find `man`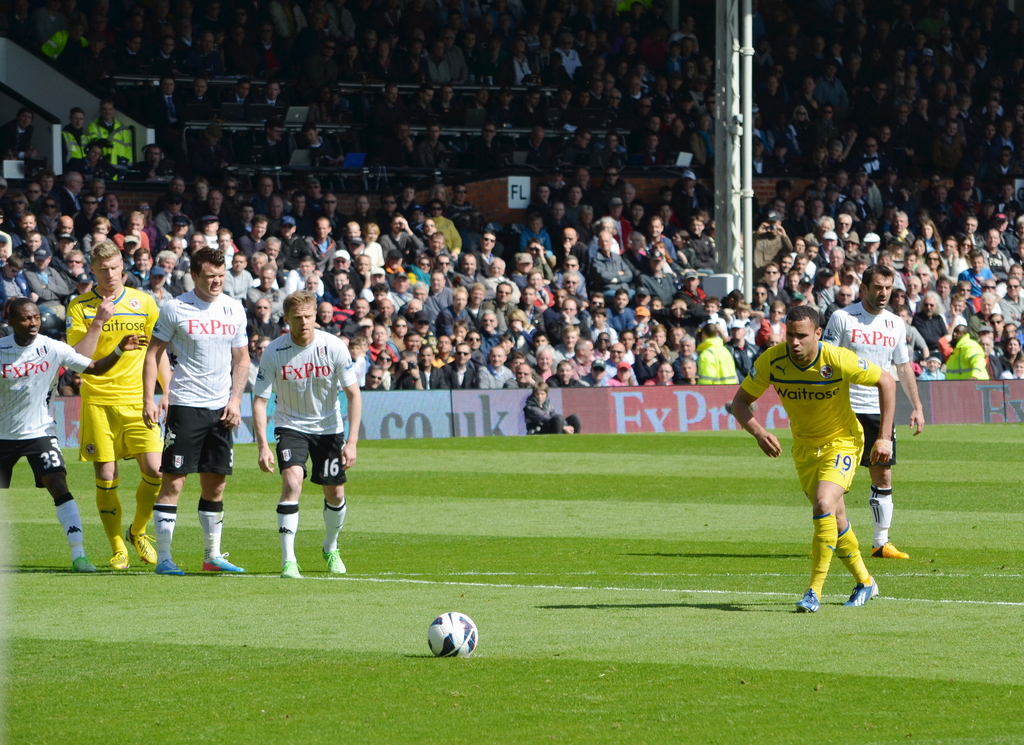
<bbox>819, 230, 838, 254</bbox>
